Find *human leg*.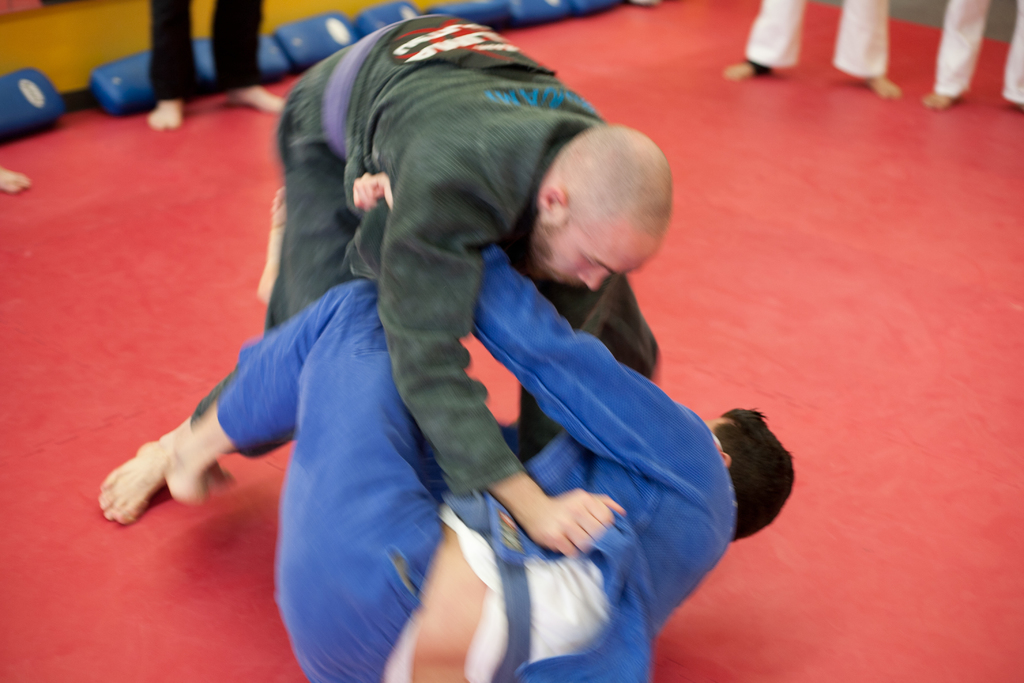
918,1,987,109.
